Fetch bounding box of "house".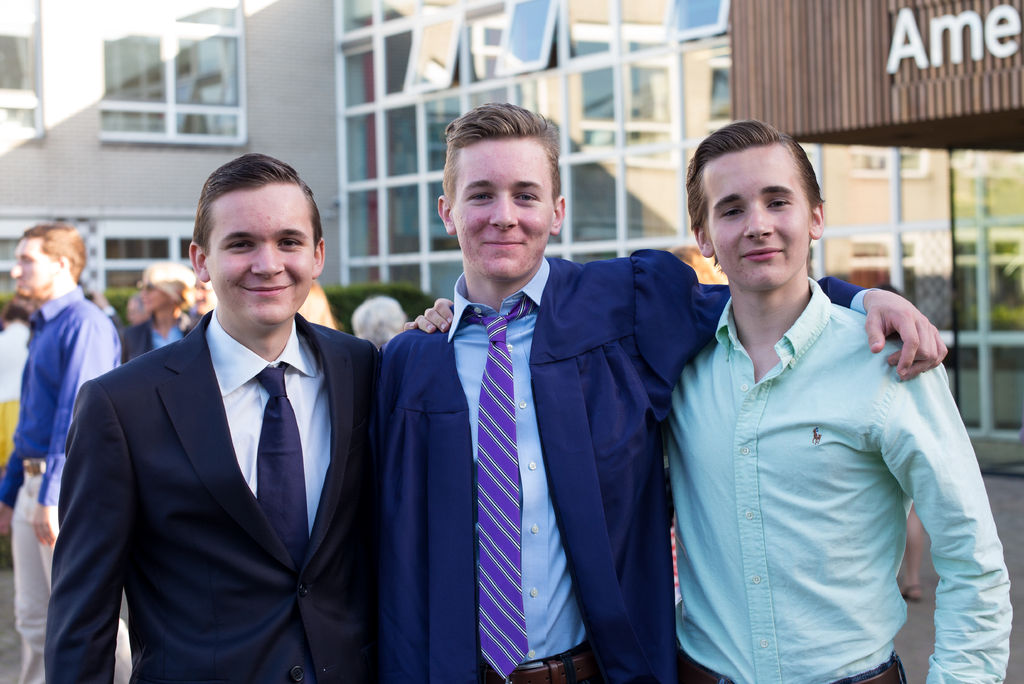
Bbox: (left=729, top=0, right=1023, bottom=444).
